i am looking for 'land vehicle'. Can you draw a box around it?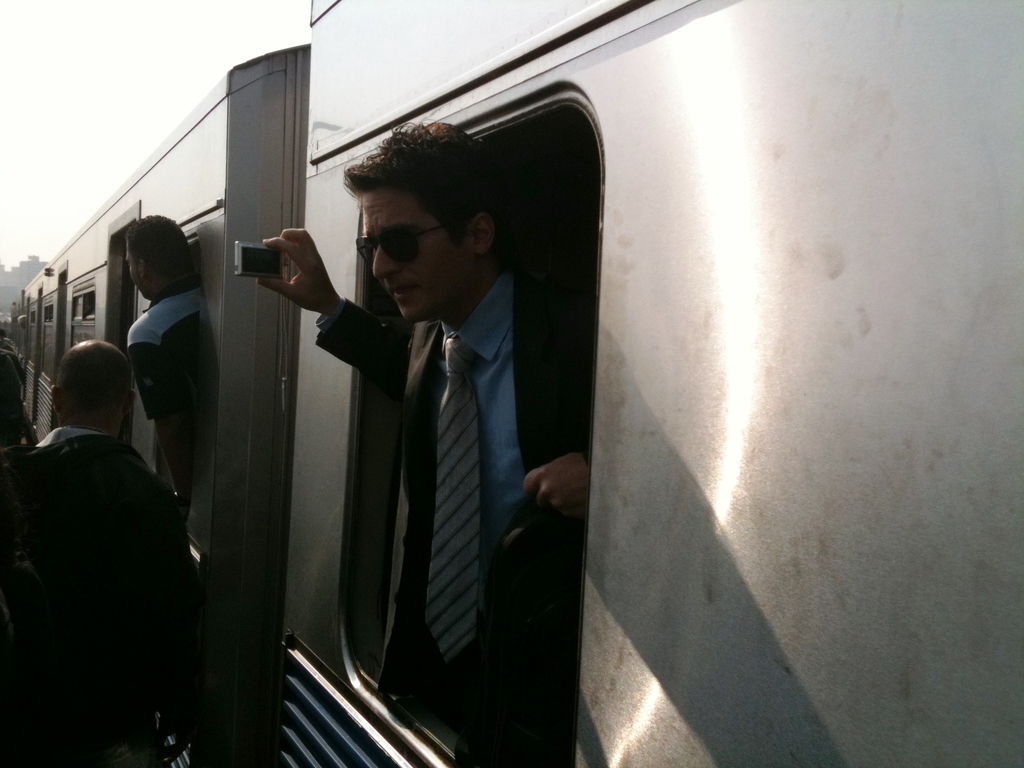
Sure, the bounding box is 45/25/993/767.
